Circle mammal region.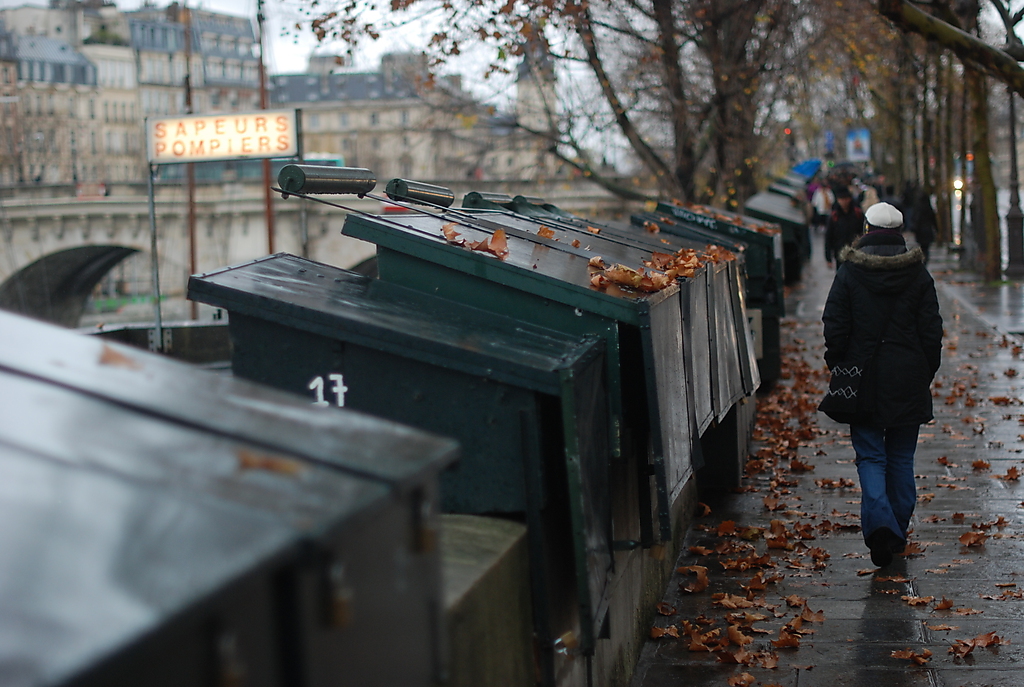
Region: 813/182/945/566.
